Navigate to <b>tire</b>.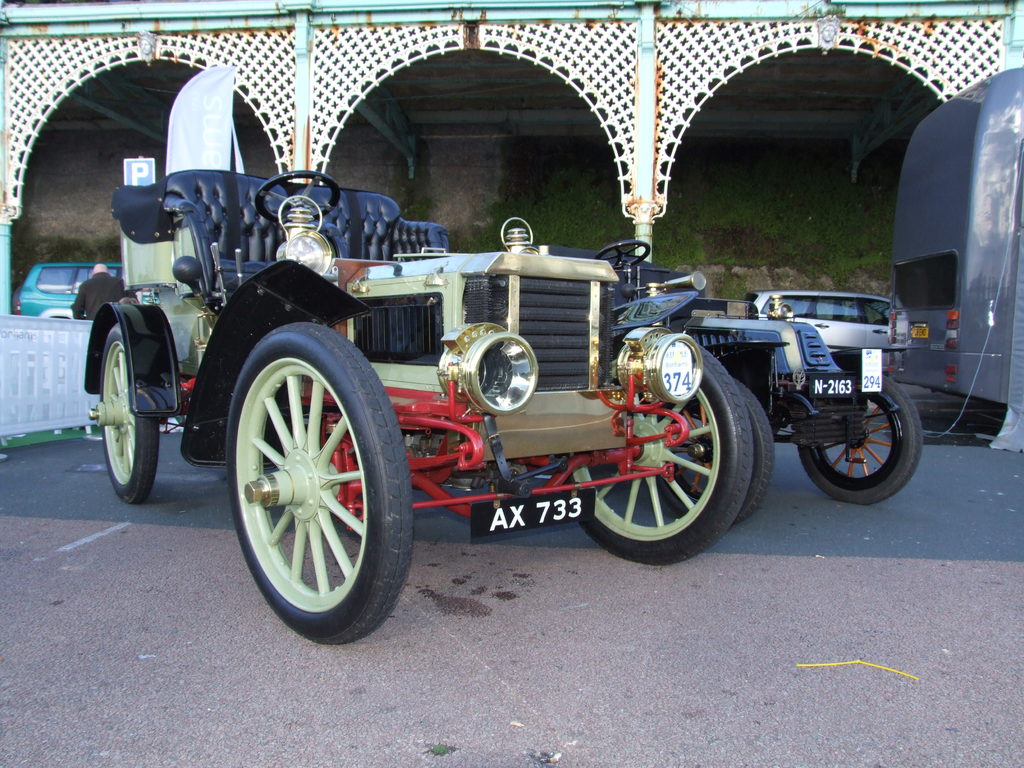
Navigation target: (left=212, top=299, right=404, bottom=640).
